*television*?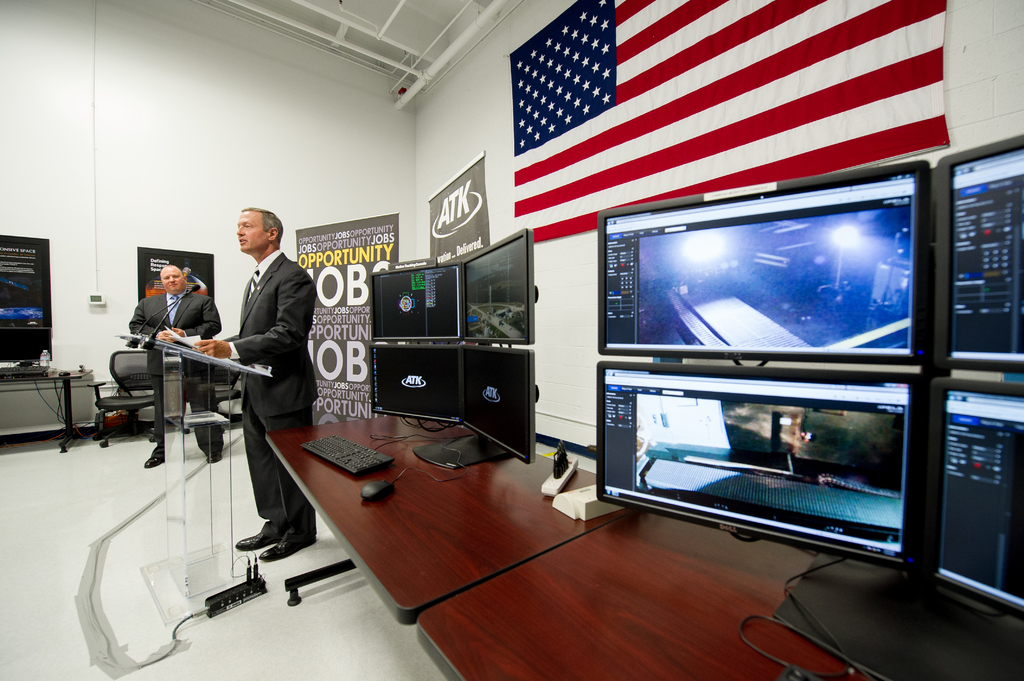
crop(593, 161, 934, 378)
